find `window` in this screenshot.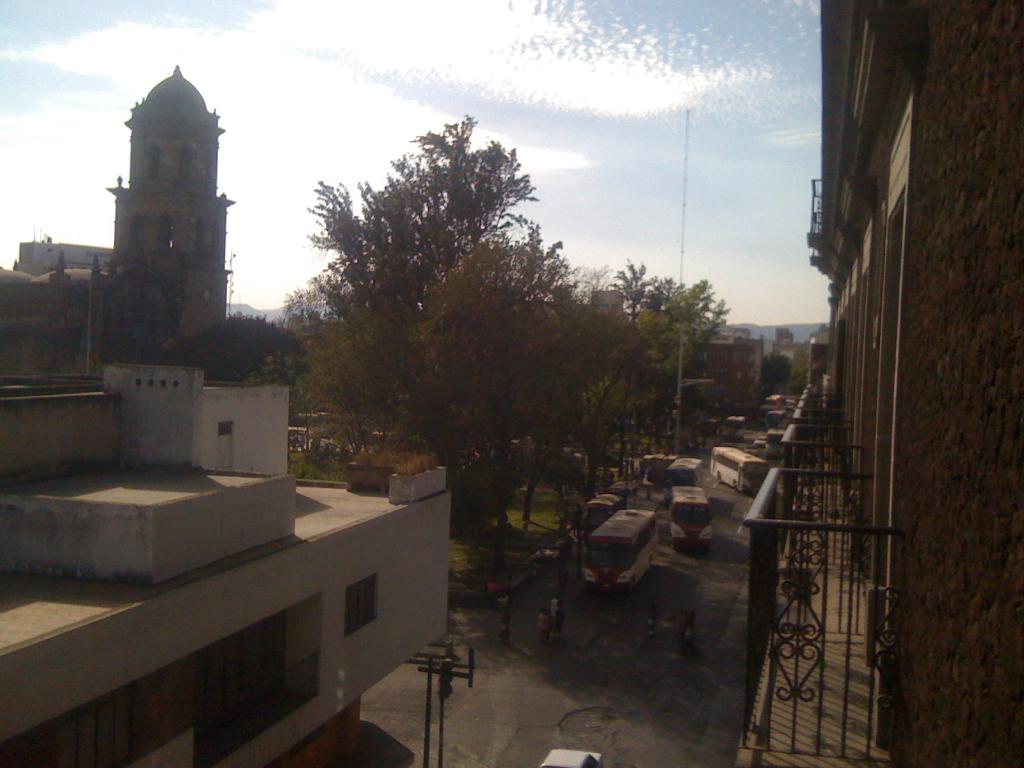
The bounding box for `window` is bbox=[341, 574, 378, 637].
